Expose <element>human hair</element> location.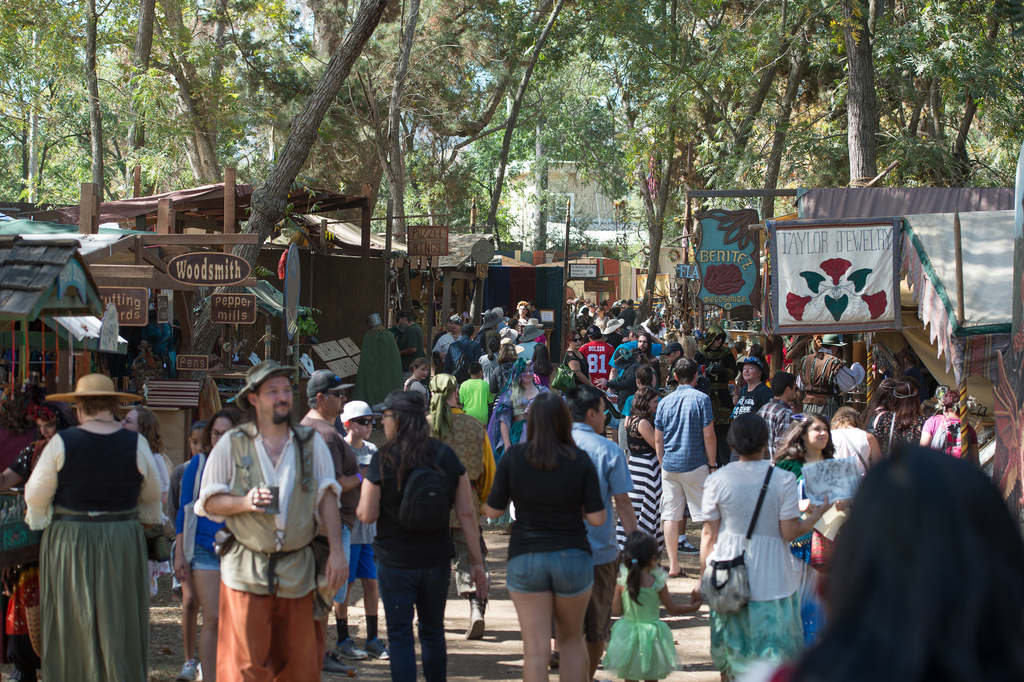
Exposed at 397/310/415/325.
